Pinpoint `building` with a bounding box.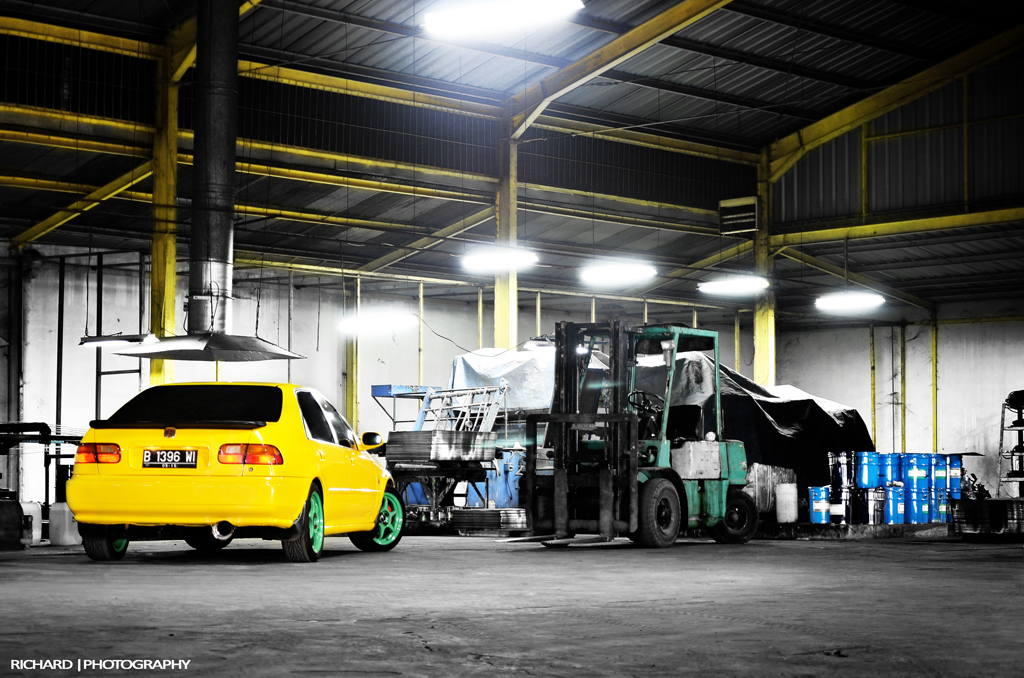
<box>0,1,1023,677</box>.
